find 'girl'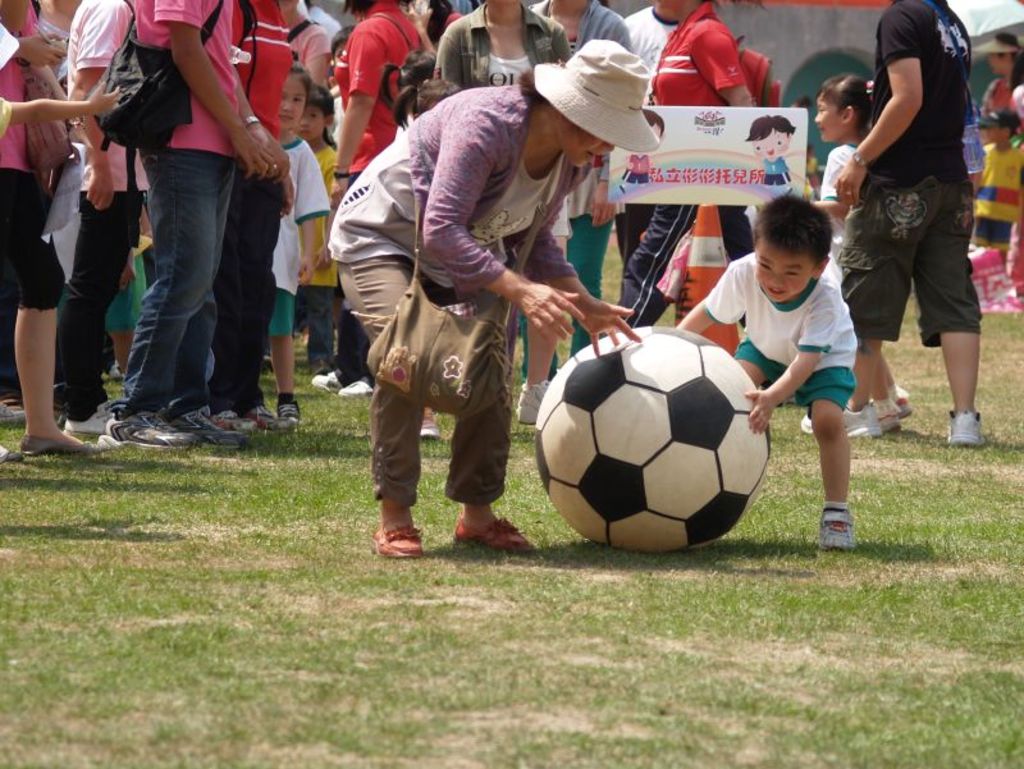
<bbox>813, 72, 872, 283</bbox>
